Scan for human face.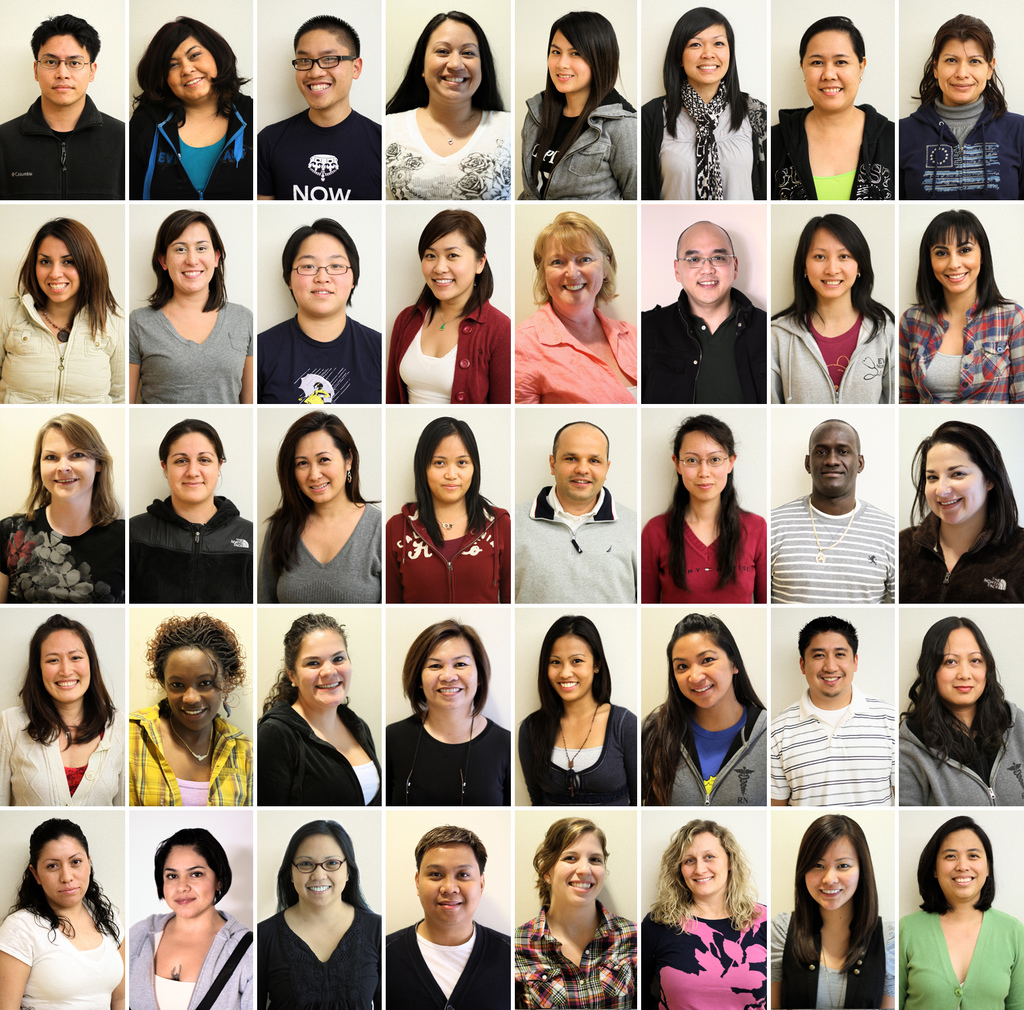
Scan result: Rect(165, 428, 220, 503).
